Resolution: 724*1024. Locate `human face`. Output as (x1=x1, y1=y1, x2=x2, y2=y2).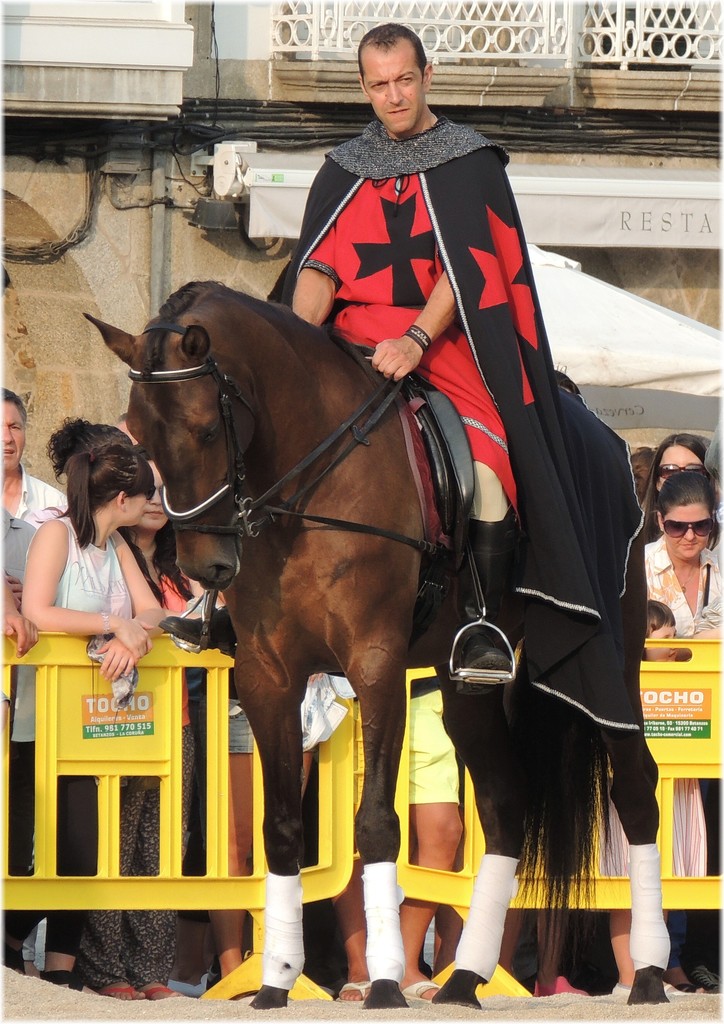
(x1=0, y1=400, x2=29, y2=470).
